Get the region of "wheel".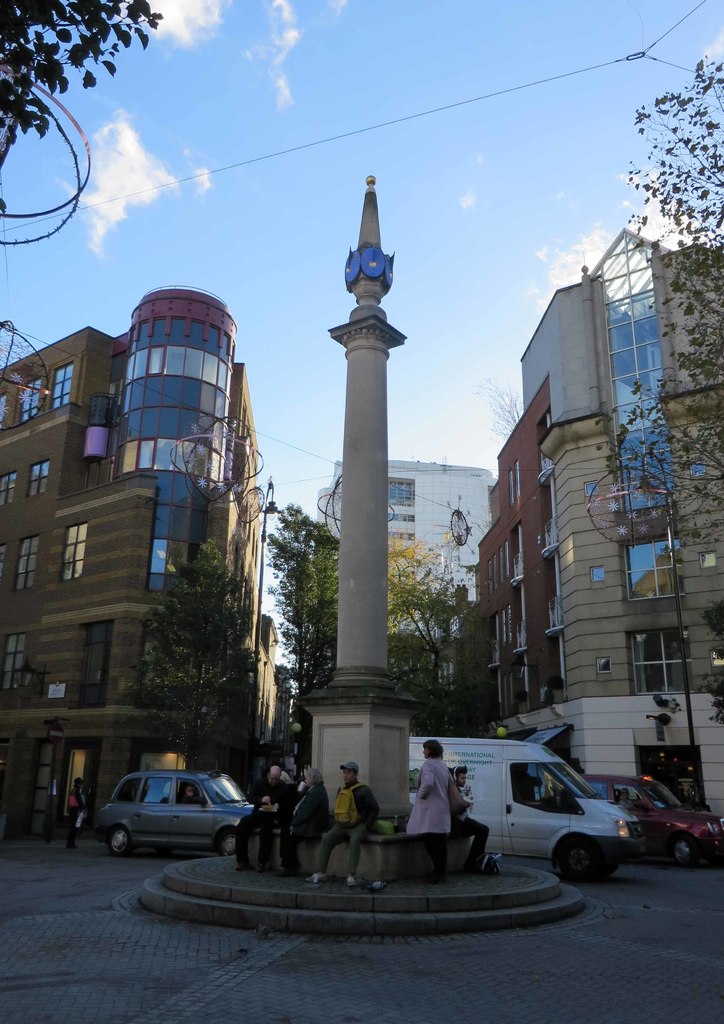
(left=555, top=834, right=607, bottom=888).
